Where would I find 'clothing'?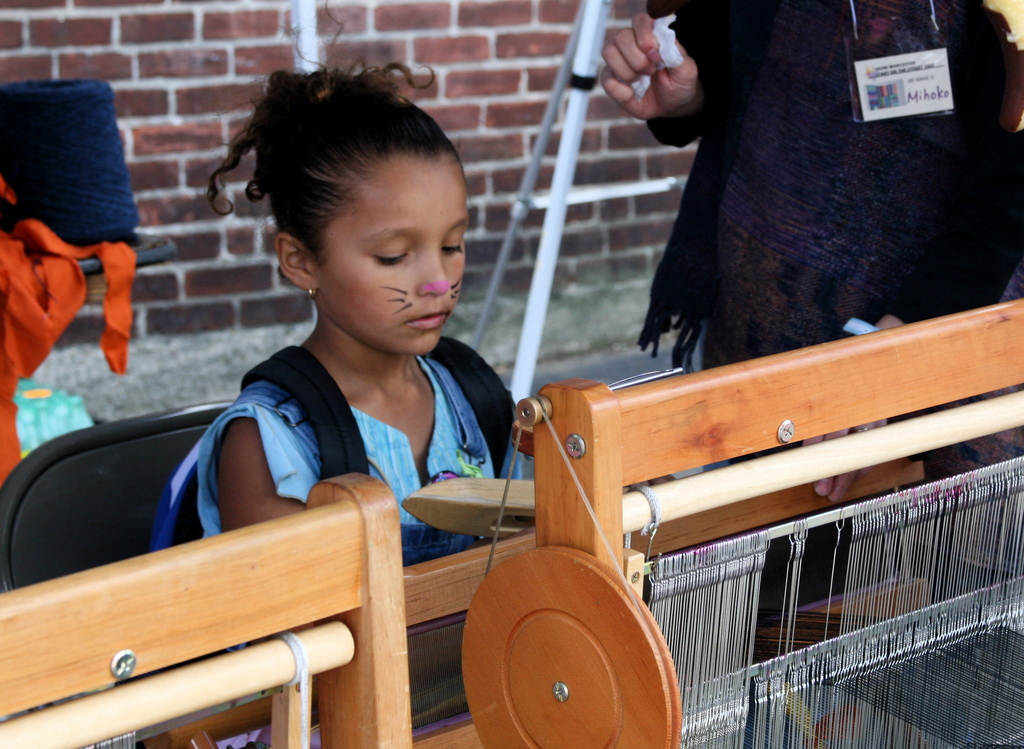
At [195,346,547,570].
